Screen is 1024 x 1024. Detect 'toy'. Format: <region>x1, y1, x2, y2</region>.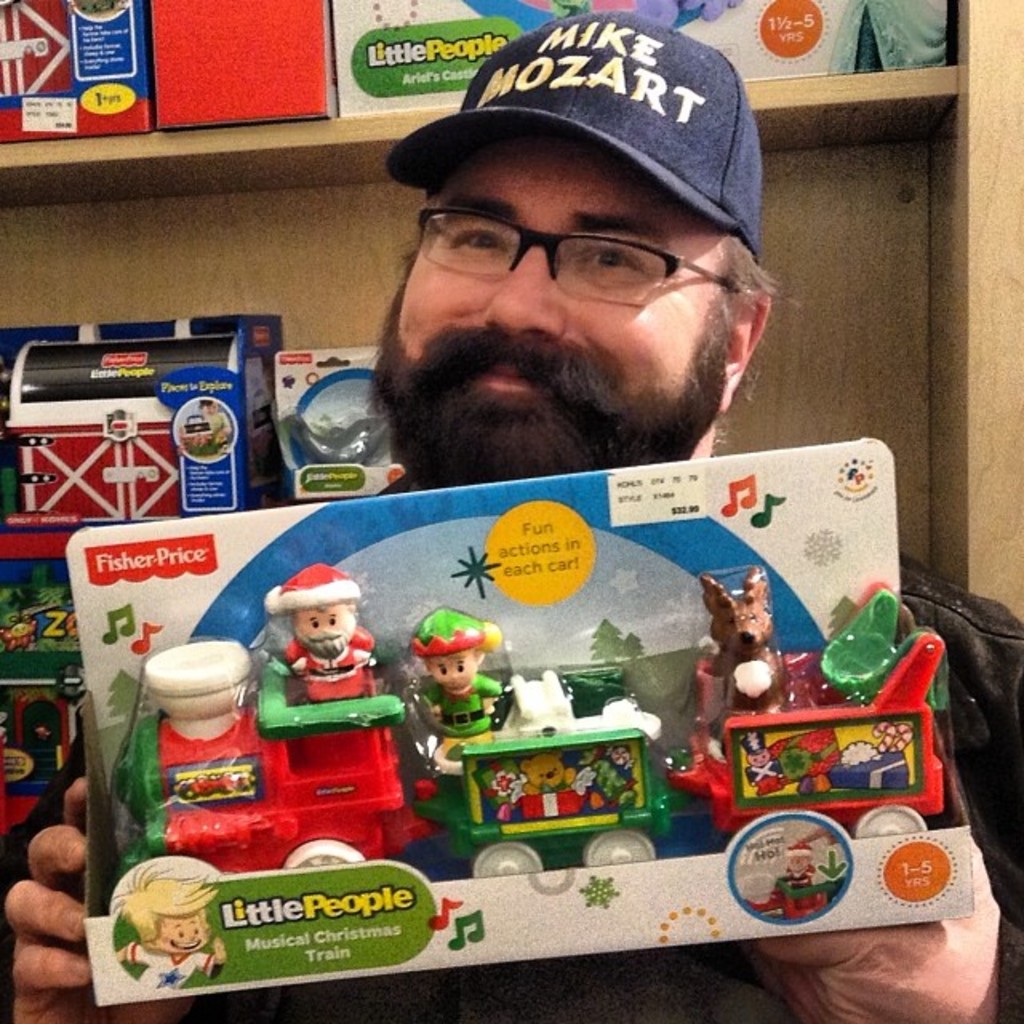
<region>414, 602, 507, 755</region>.
